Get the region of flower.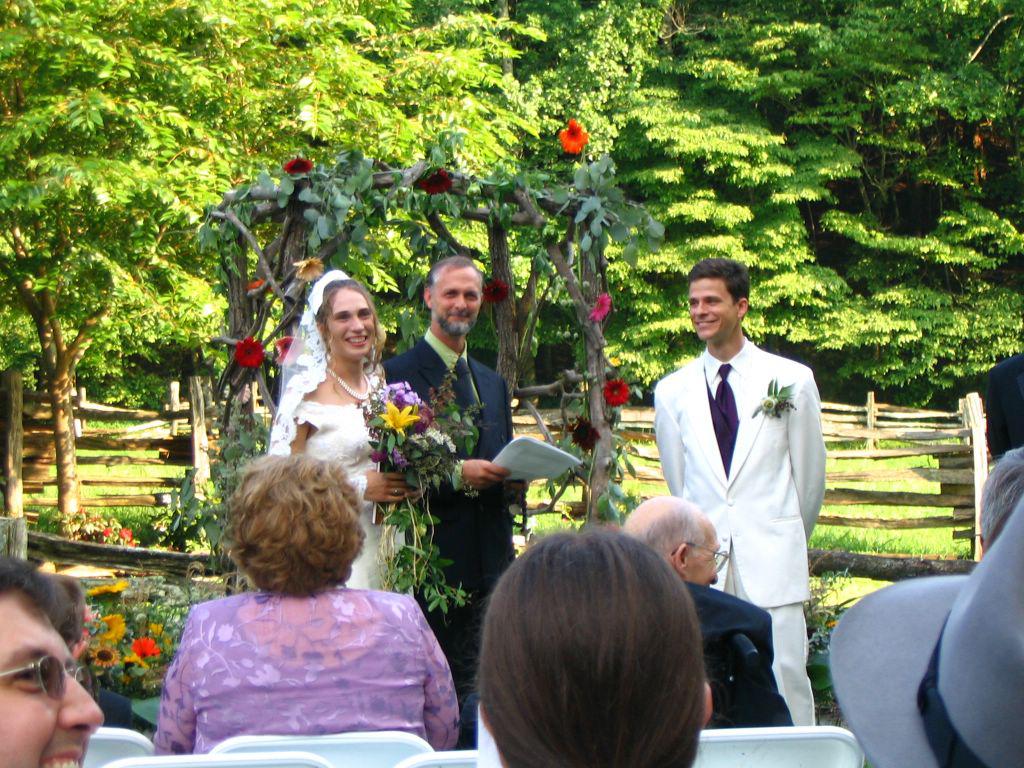
(98,524,116,541).
